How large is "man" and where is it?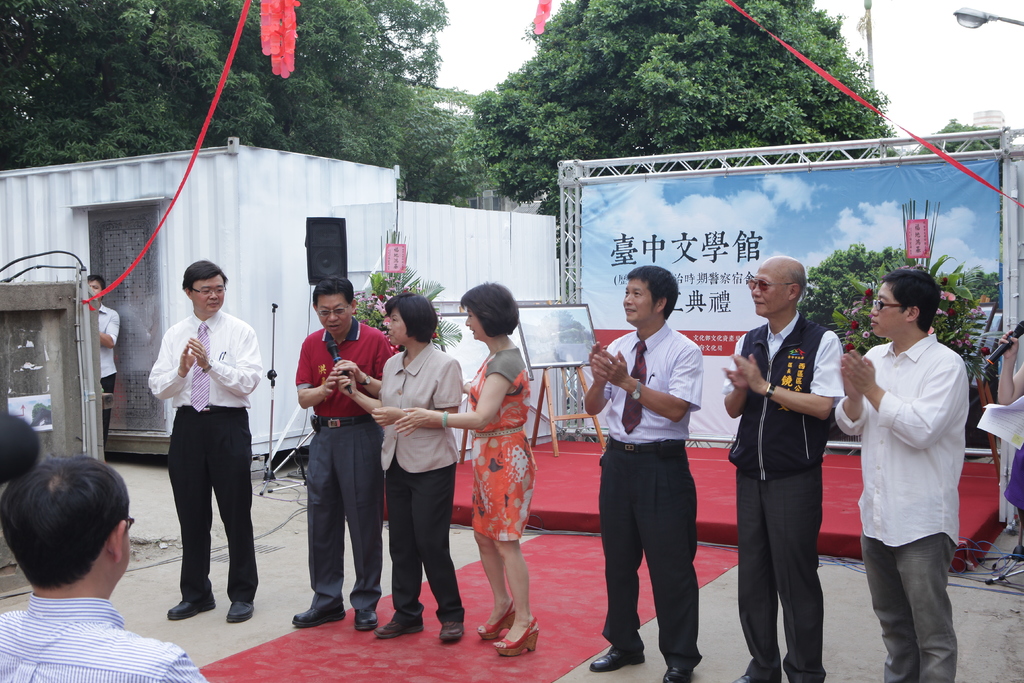
Bounding box: (0,457,209,682).
